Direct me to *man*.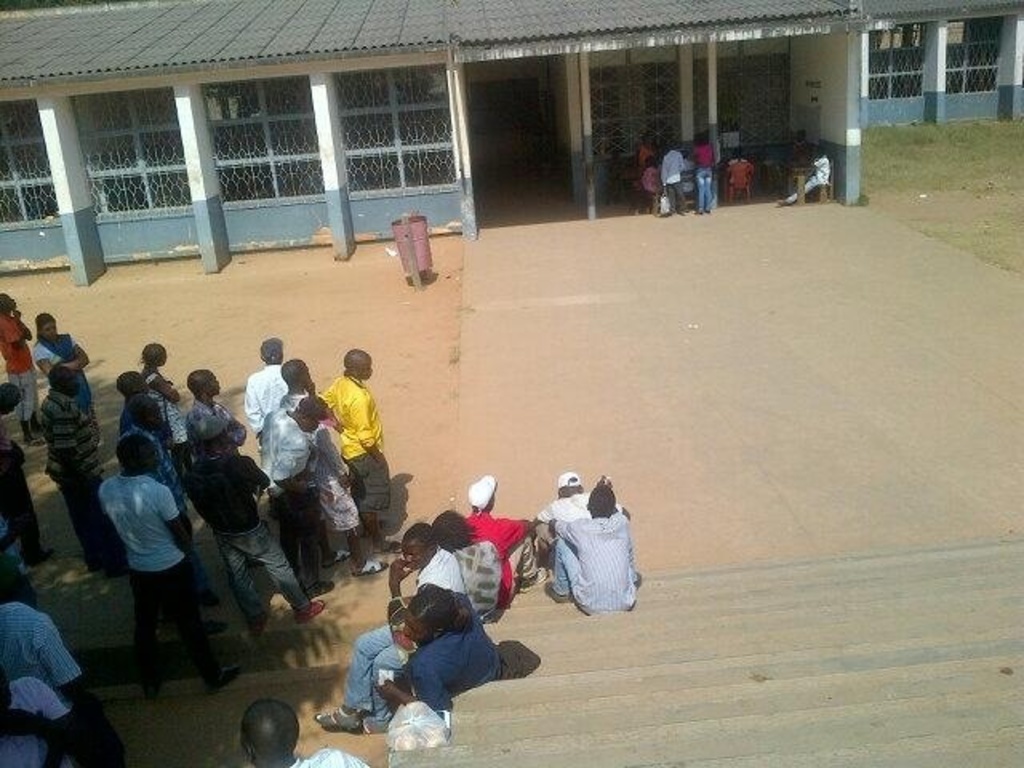
Direction: locate(0, 293, 46, 448).
